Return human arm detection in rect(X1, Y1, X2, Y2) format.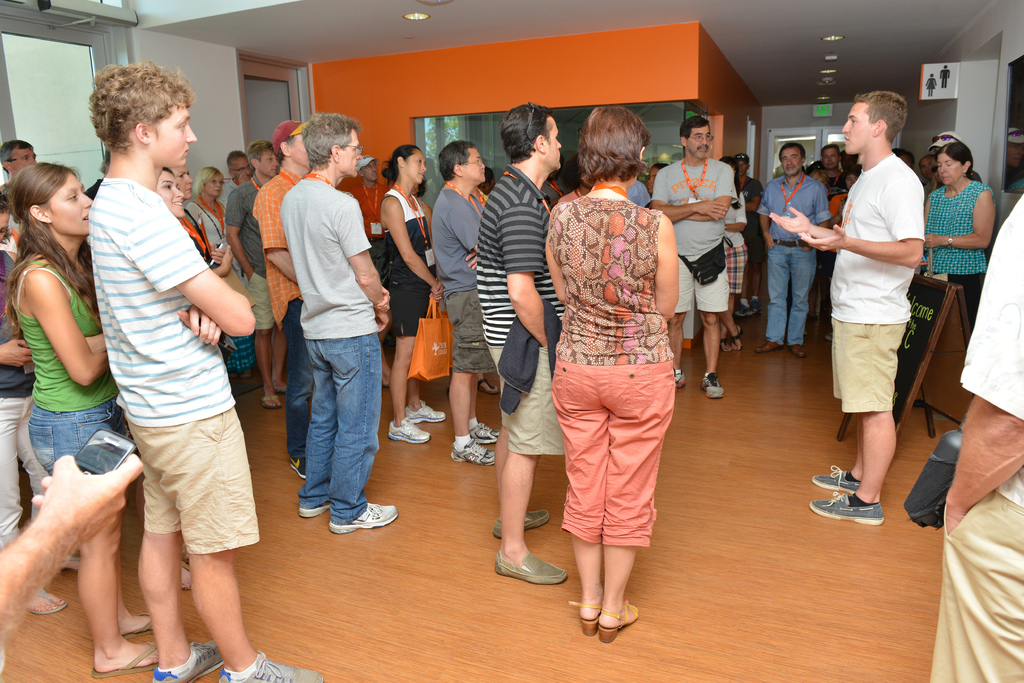
rect(650, 210, 685, 319).
